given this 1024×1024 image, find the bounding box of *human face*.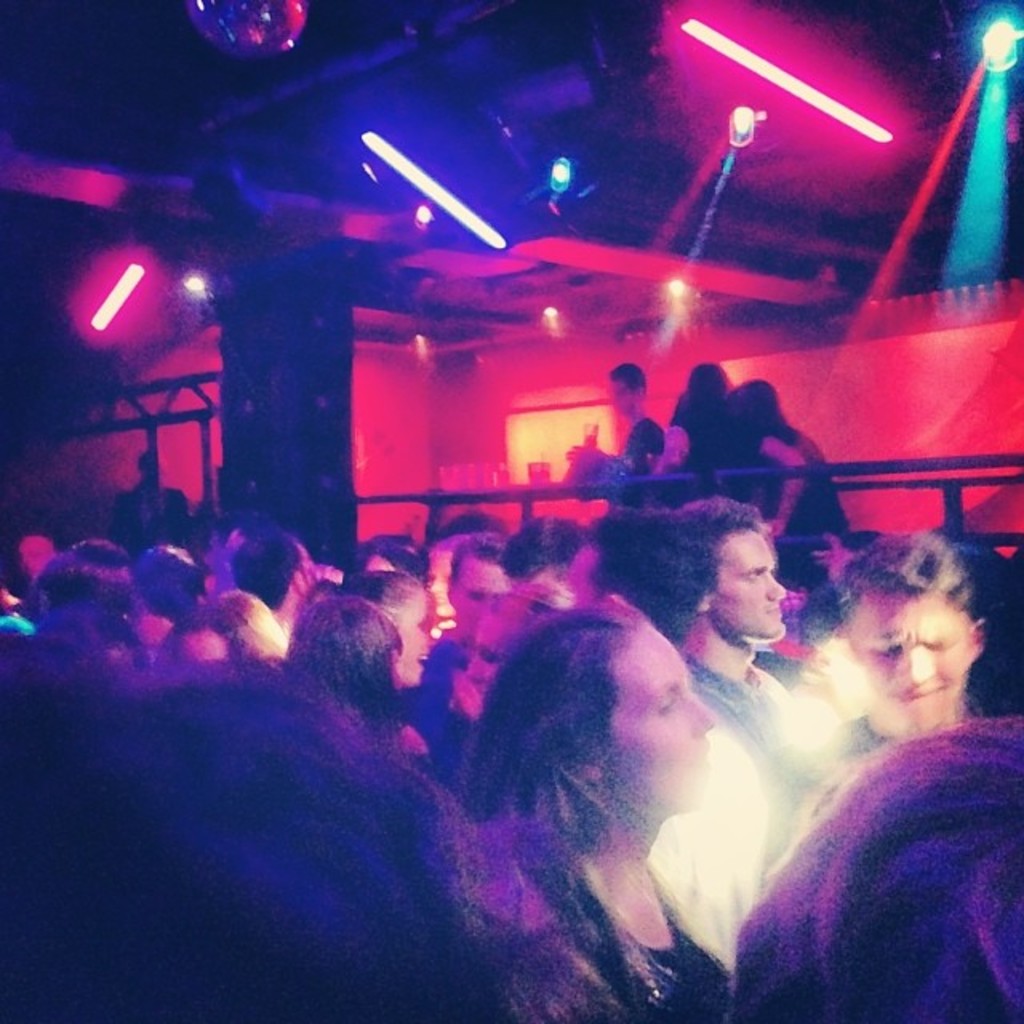
select_region(442, 547, 512, 648).
